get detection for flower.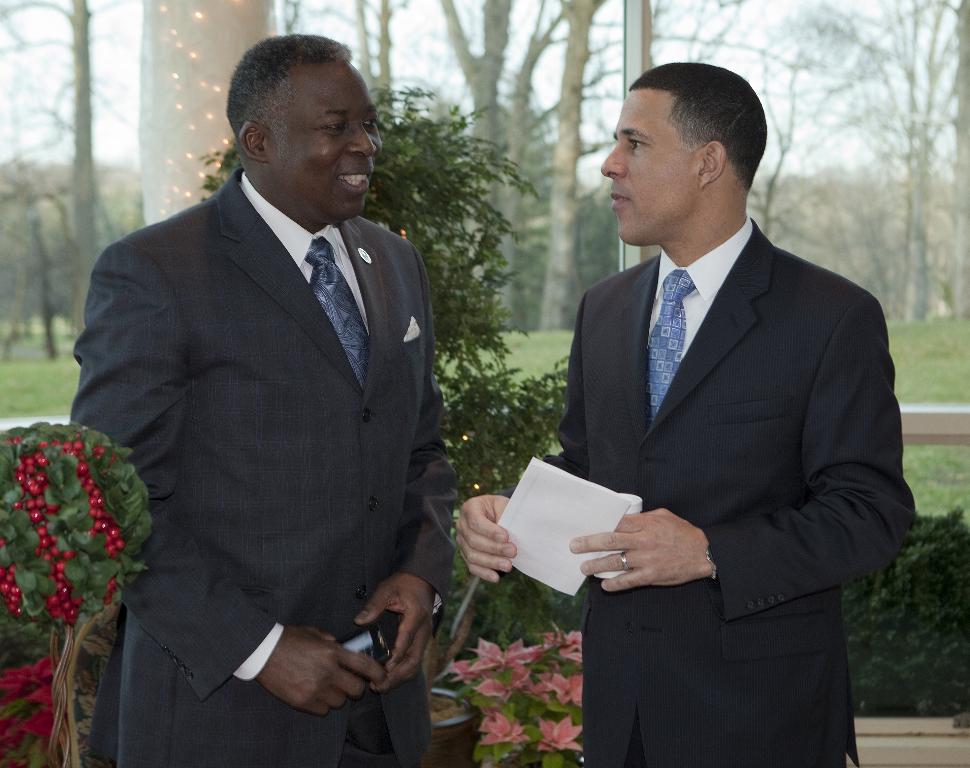
Detection: Rect(530, 711, 584, 753).
